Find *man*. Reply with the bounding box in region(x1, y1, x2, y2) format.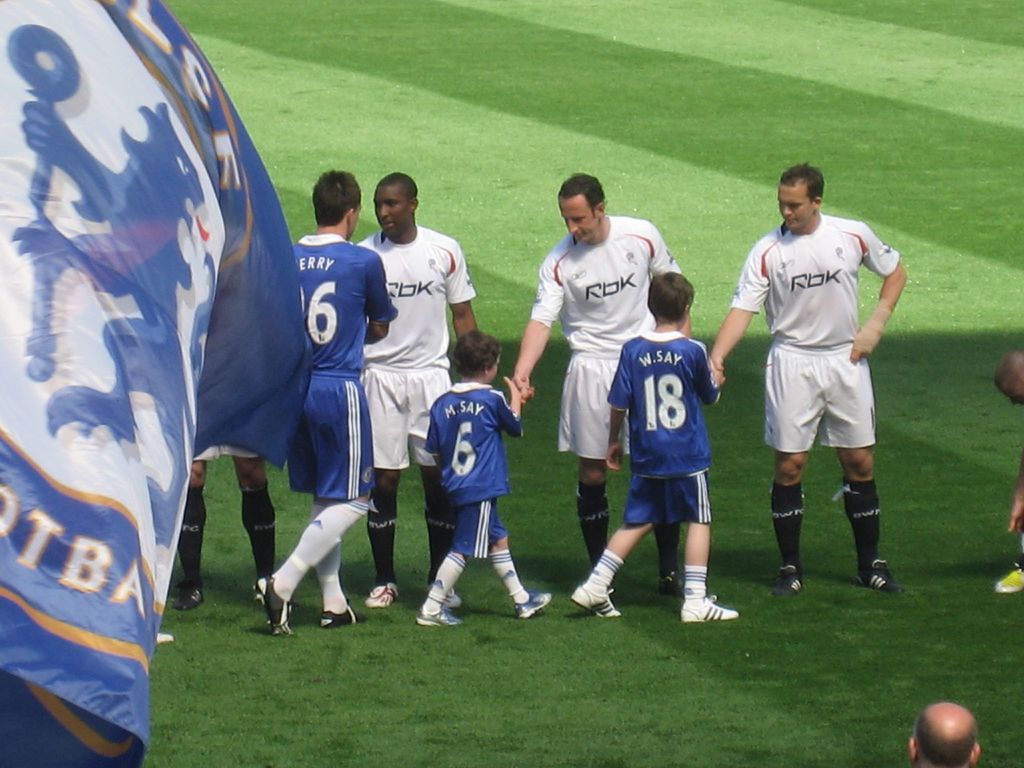
region(355, 170, 481, 605).
